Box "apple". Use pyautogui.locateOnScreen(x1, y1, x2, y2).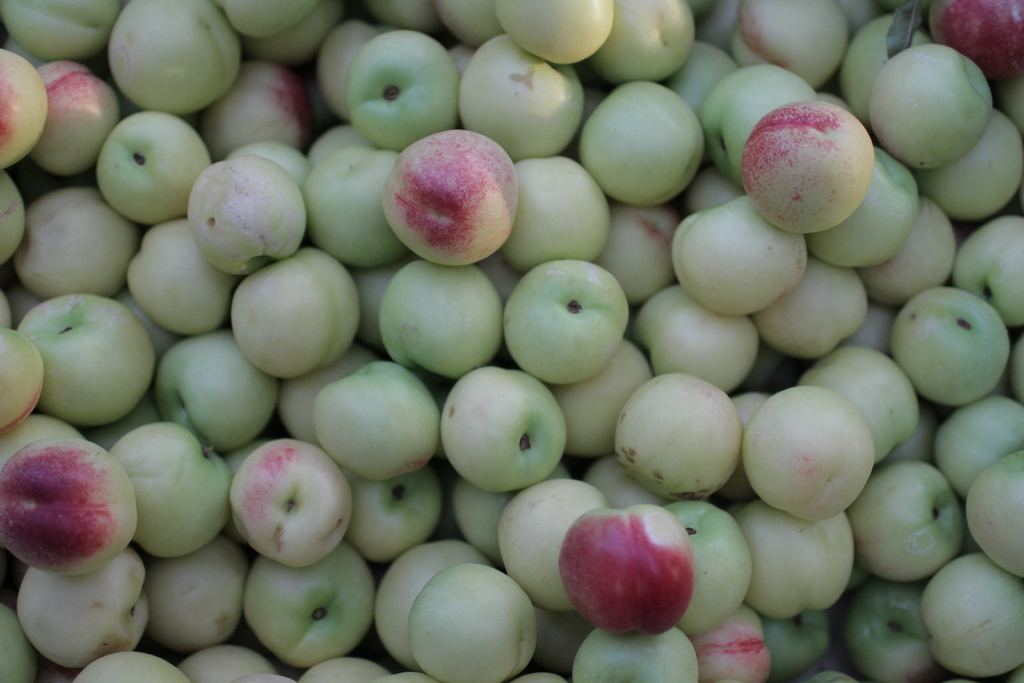
pyautogui.locateOnScreen(557, 498, 713, 652).
